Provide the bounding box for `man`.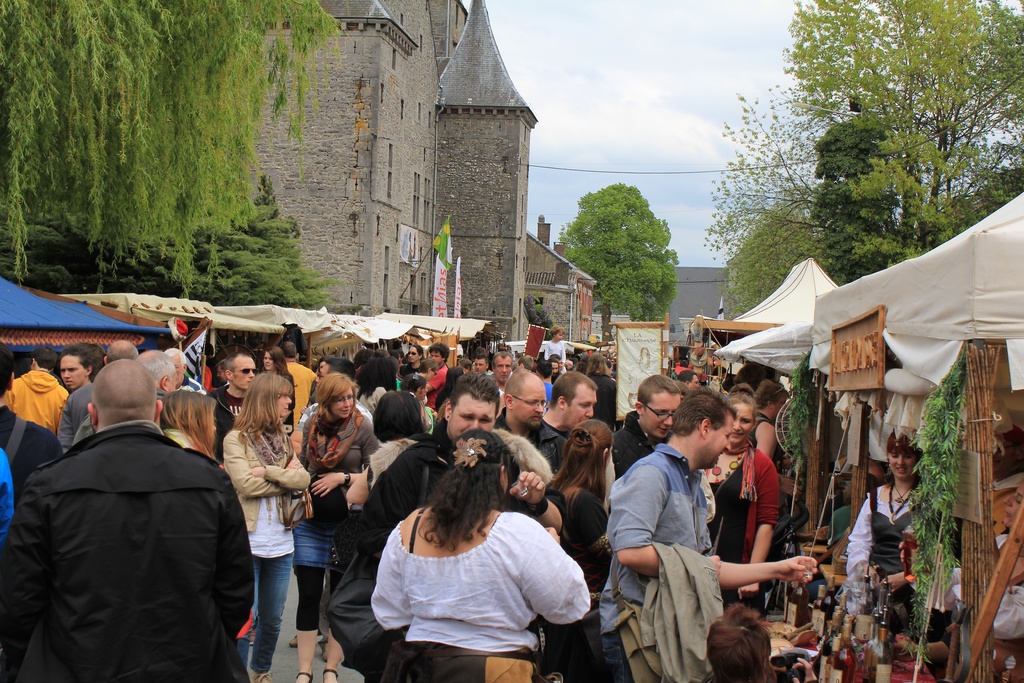
region(60, 331, 133, 441).
